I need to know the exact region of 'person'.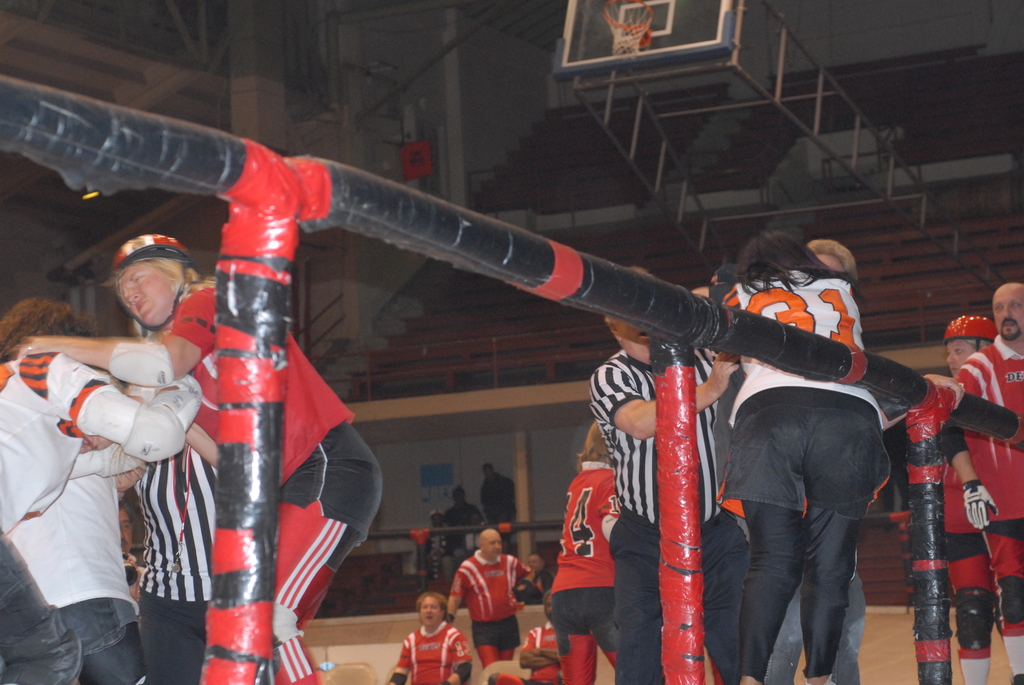
Region: {"left": 589, "top": 267, "right": 736, "bottom": 684}.
